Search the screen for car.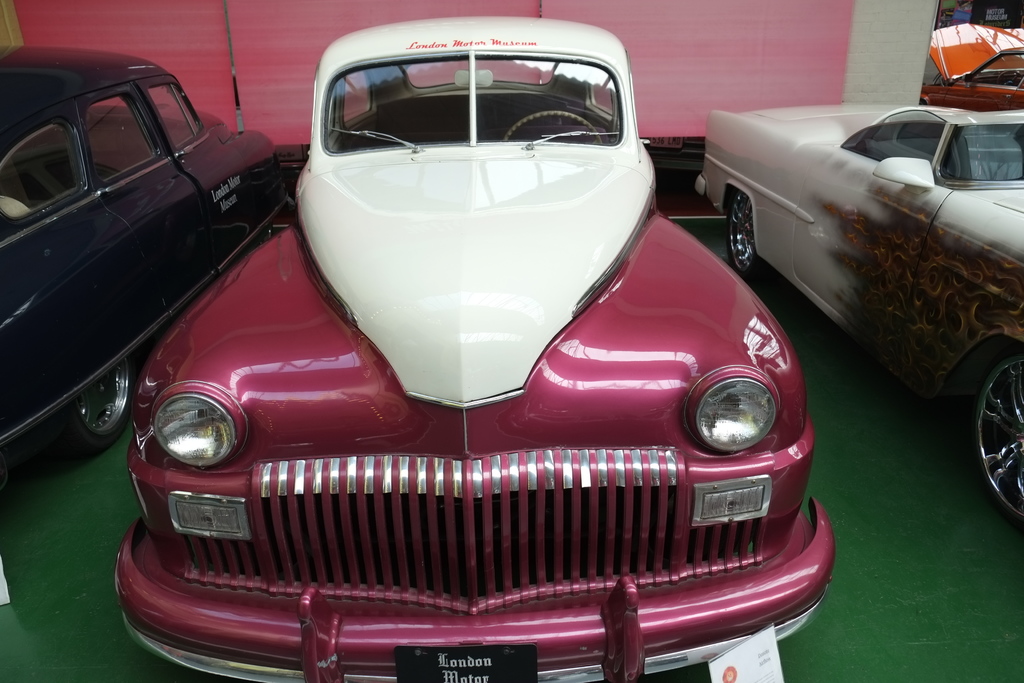
Found at [x1=921, y1=22, x2=1023, y2=114].
